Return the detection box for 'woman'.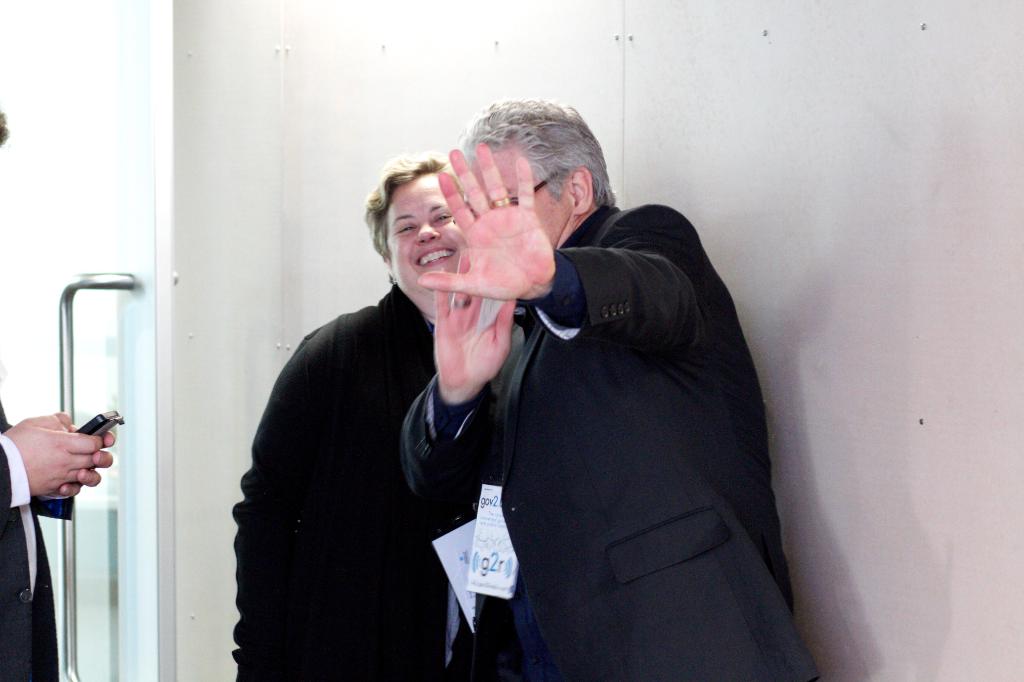
box=[223, 142, 511, 681].
